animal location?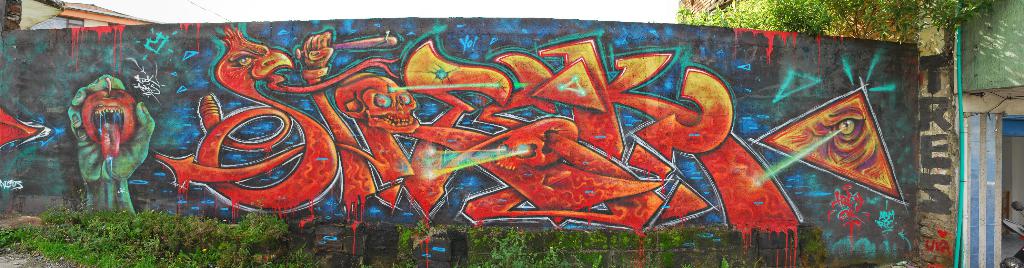
detection(215, 23, 292, 102)
